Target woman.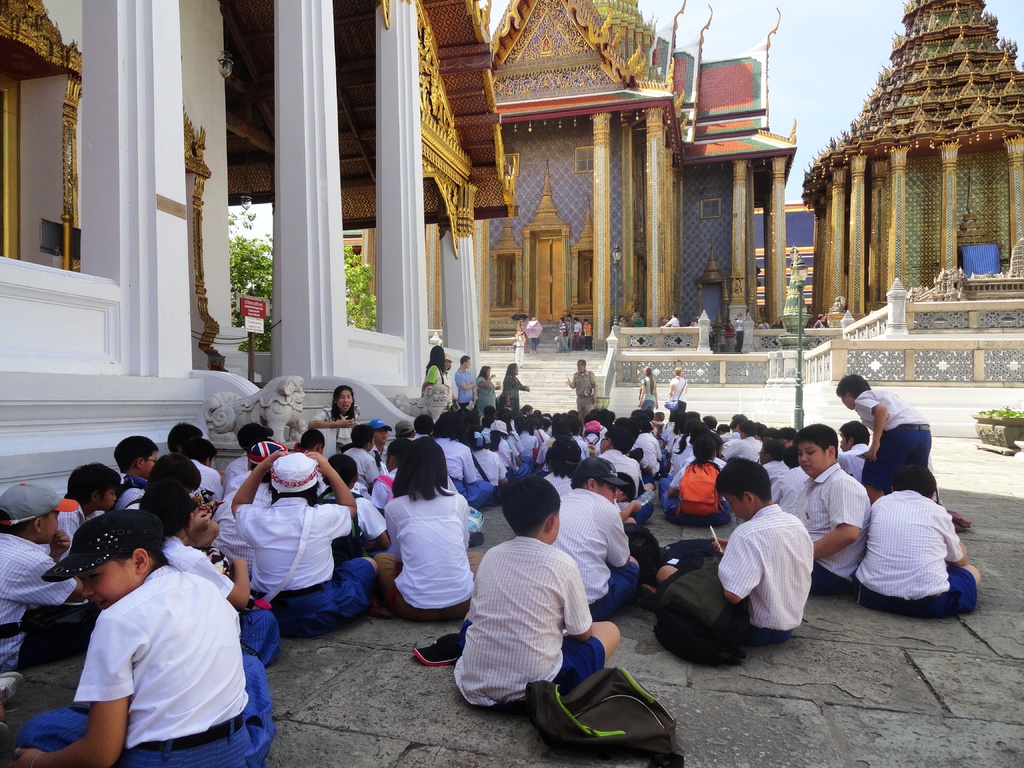
Target region: {"x1": 421, "y1": 346, "x2": 447, "y2": 390}.
